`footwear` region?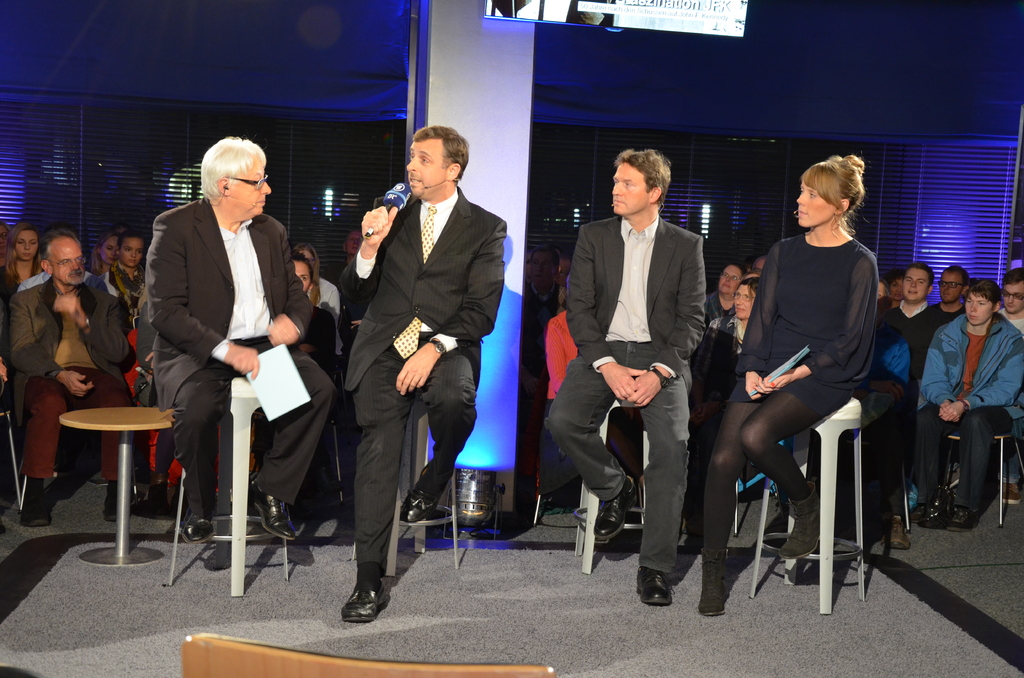
x1=400, y1=467, x2=438, y2=520
